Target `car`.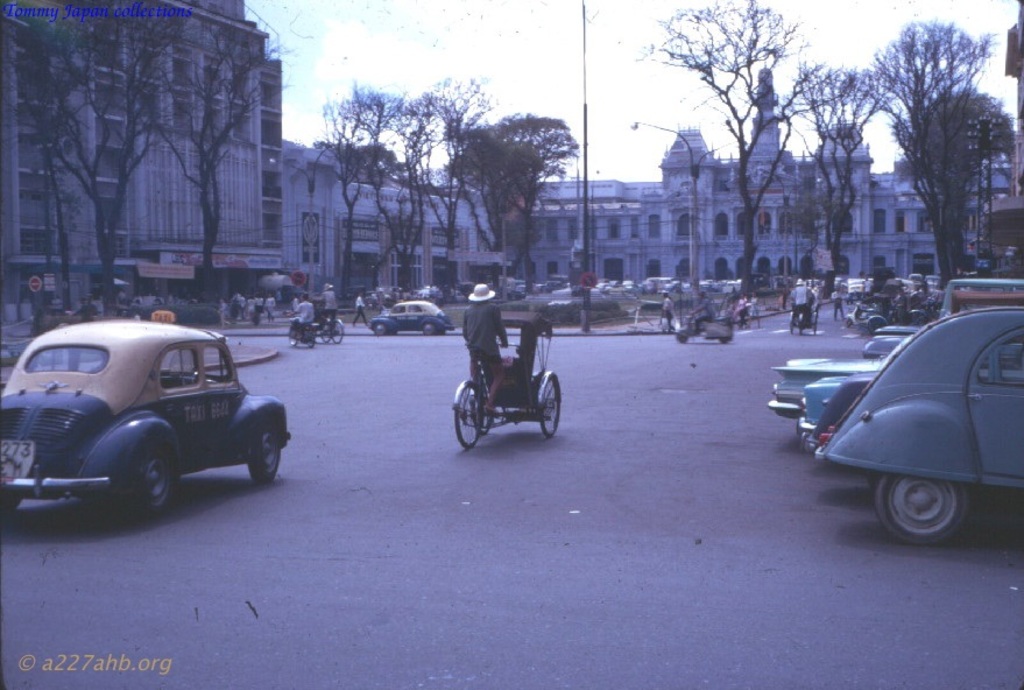
Target region: (866,323,921,352).
